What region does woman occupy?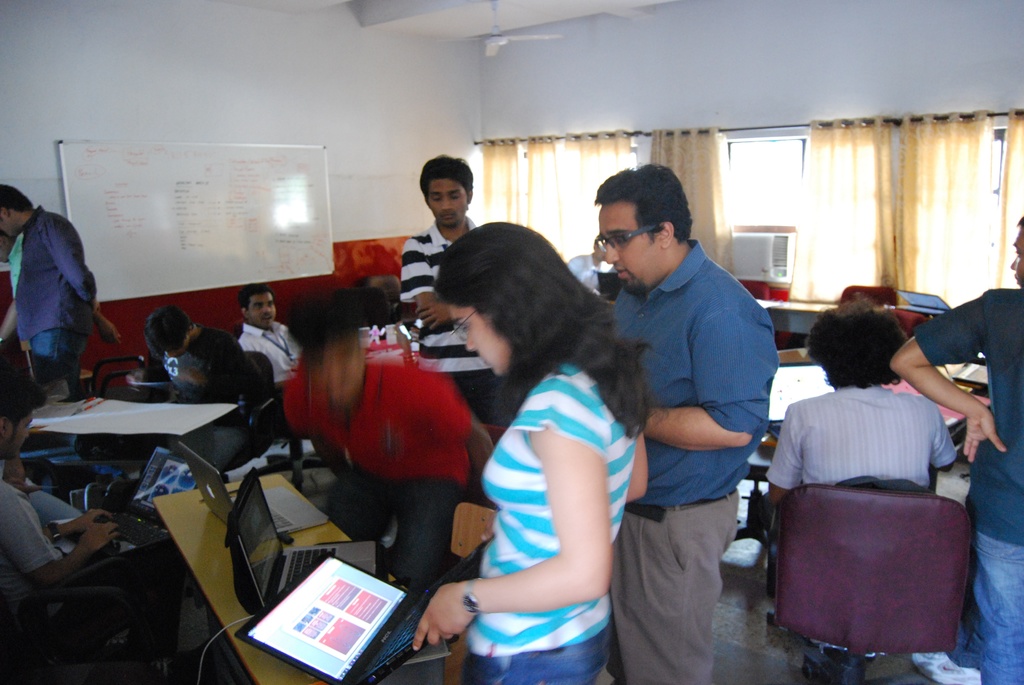
(x1=399, y1=223, x2=655, y2=676).
